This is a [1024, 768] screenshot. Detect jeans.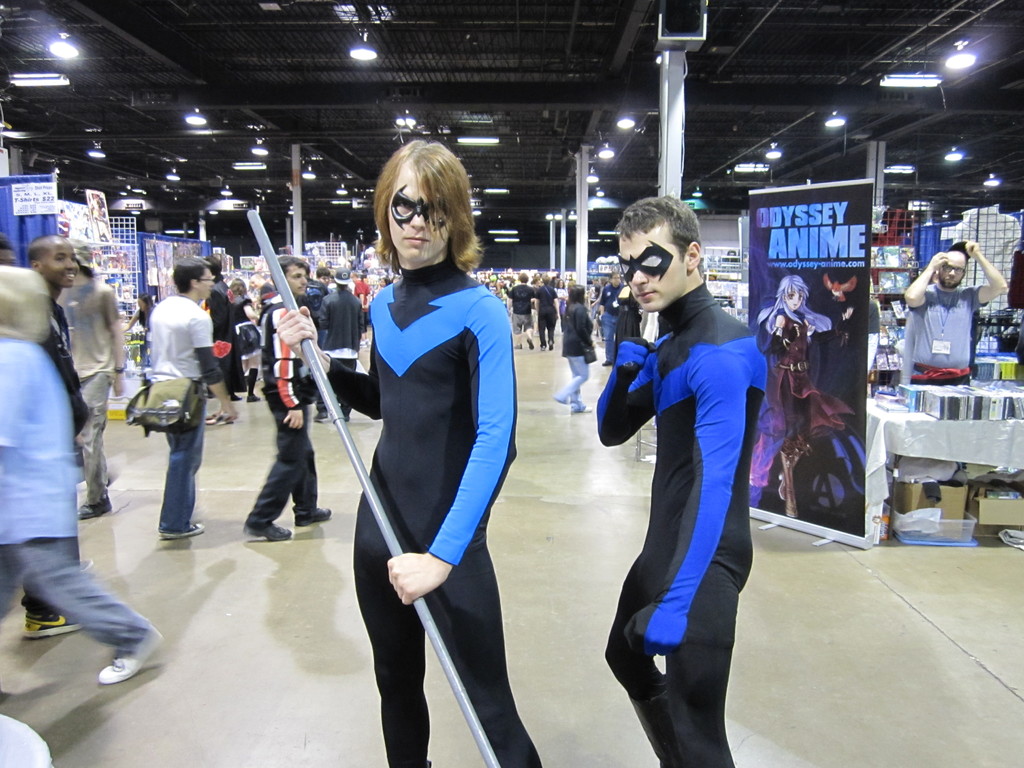
0:535:152:659.
